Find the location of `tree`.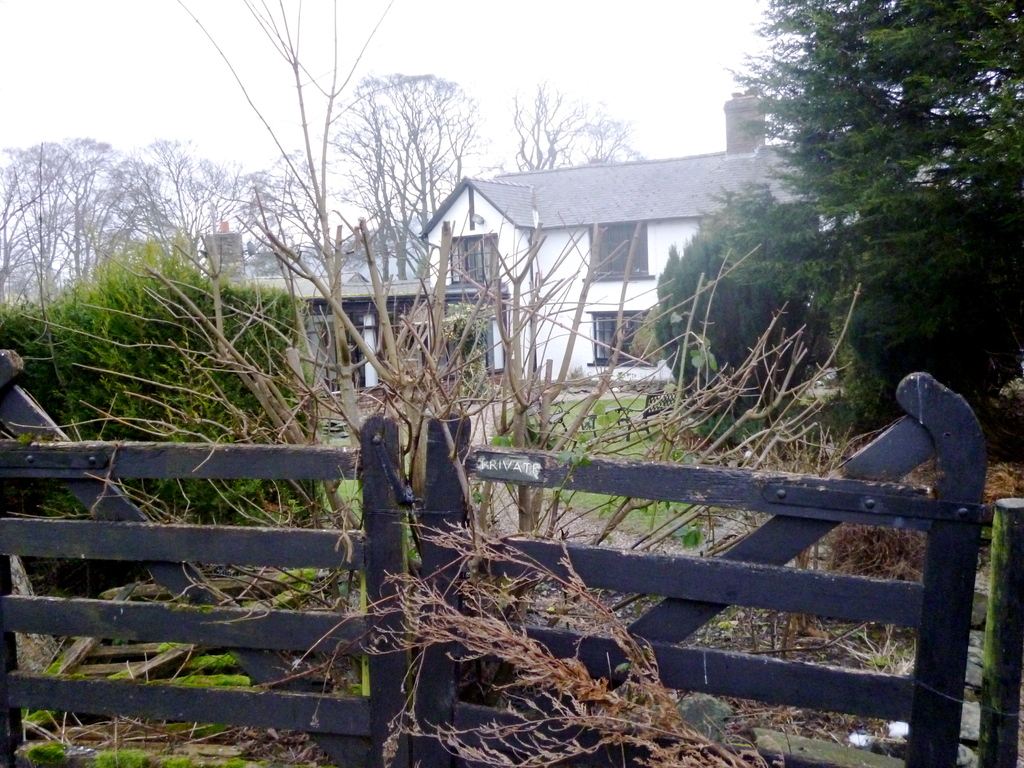
Location: [0, 116, 150, 358].
